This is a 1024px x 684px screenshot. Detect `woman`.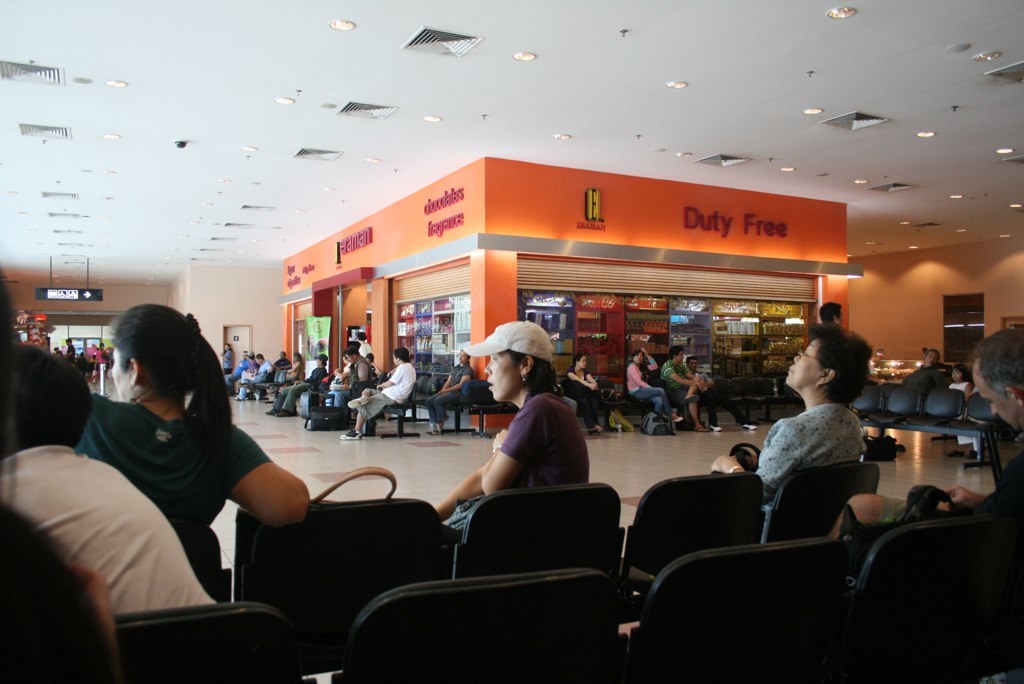
select_region(563, 347, 604, 442).
